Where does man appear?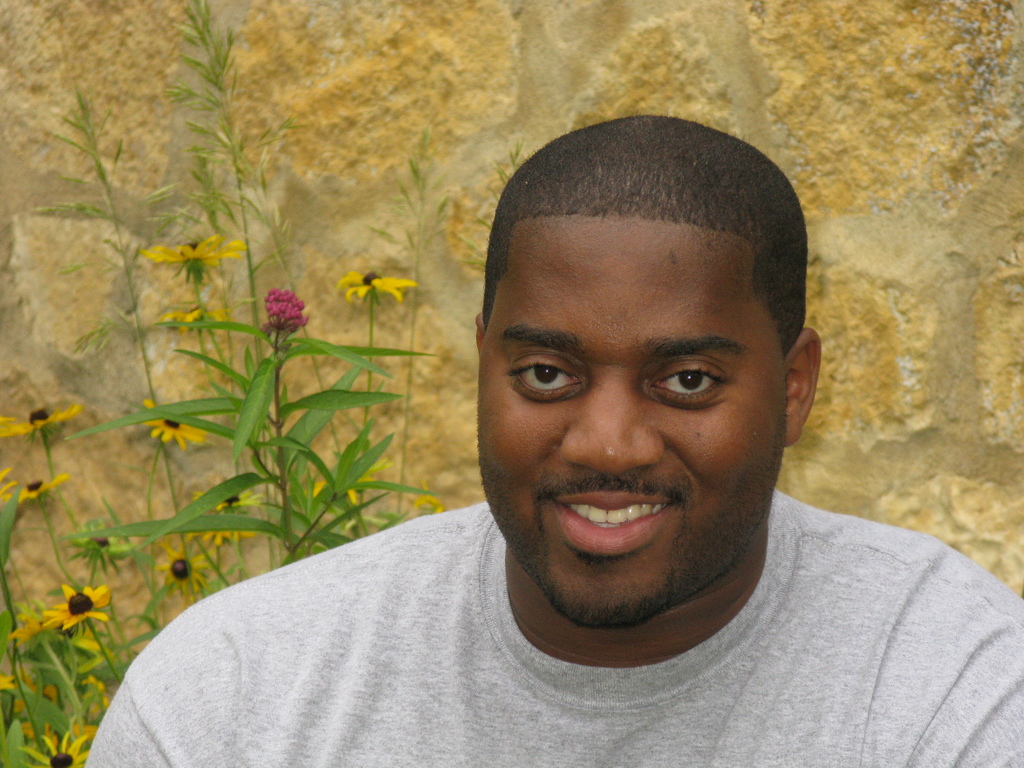
Appears at [140,102,1023,723].
